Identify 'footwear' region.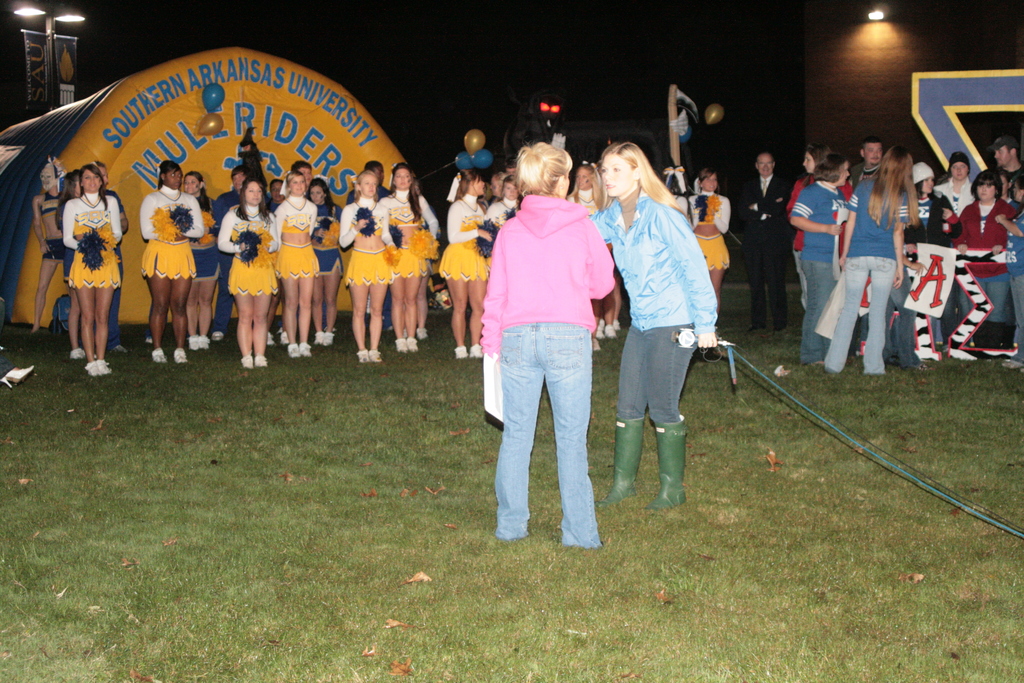
Region: <bbox>188, 336, 197, 350</bbox>.
